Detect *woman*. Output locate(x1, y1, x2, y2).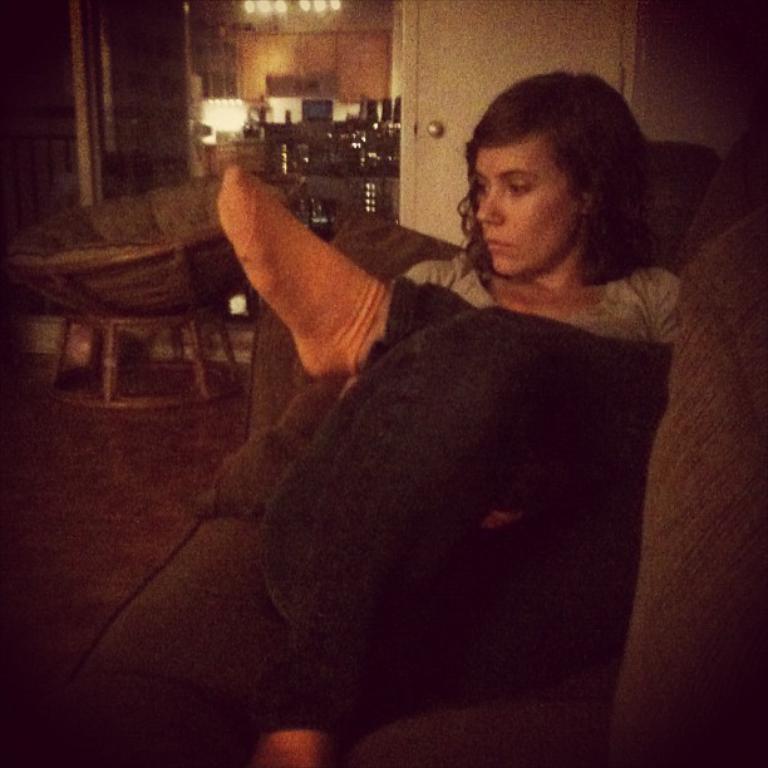
locate(215, 70, 688, 767).
